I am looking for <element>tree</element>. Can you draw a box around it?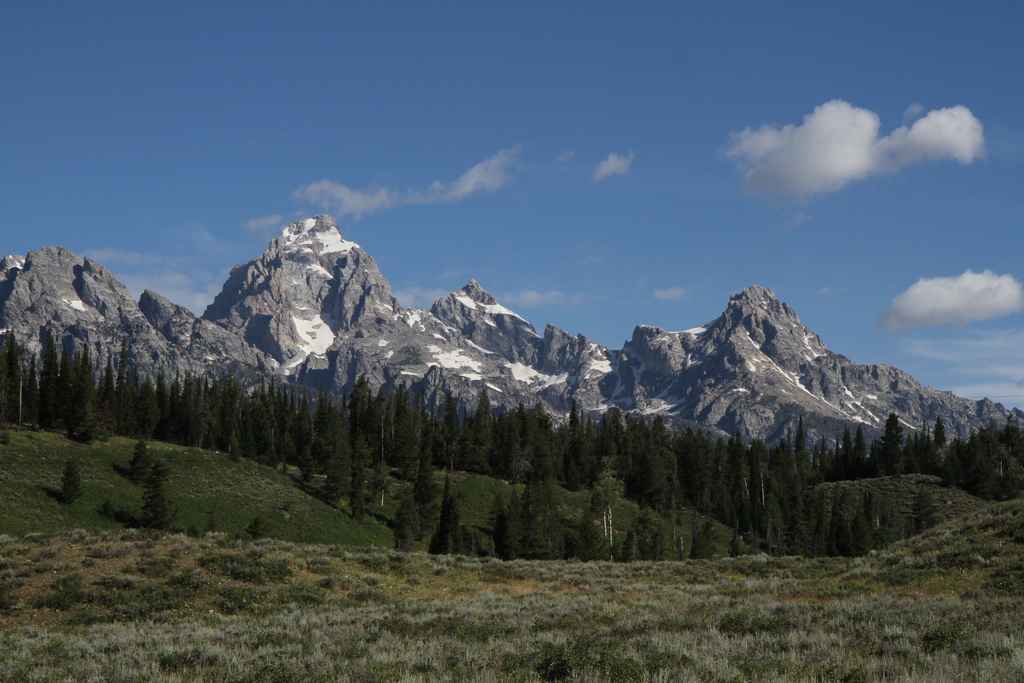
Sure, the bounding box is locate(124, 437, 152, 484).
